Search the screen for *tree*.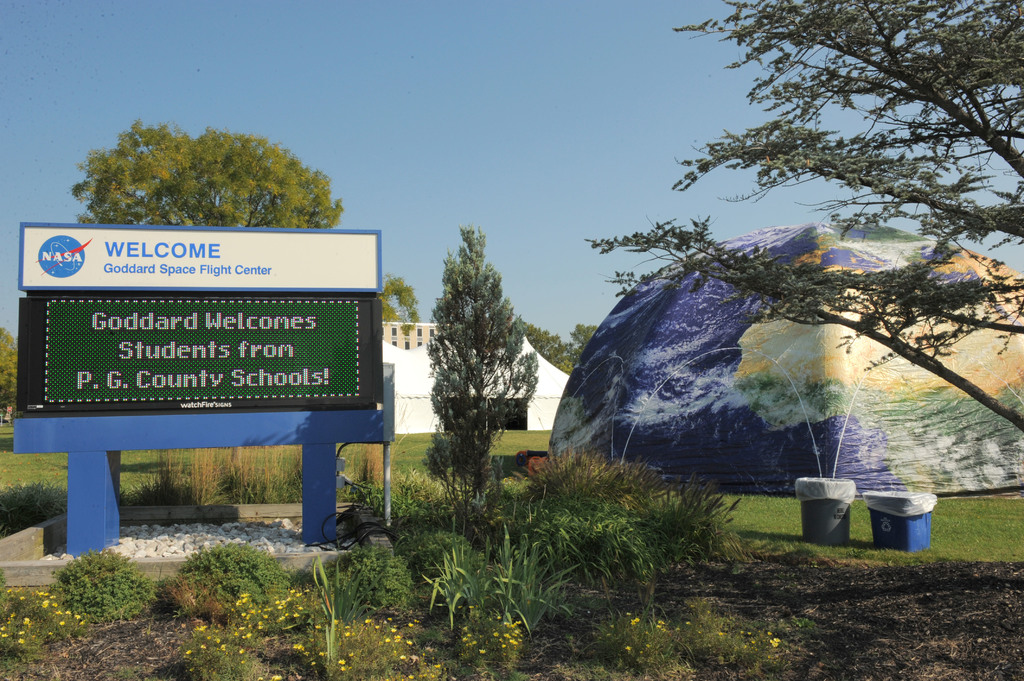
Found at (578,0,1023,447).
